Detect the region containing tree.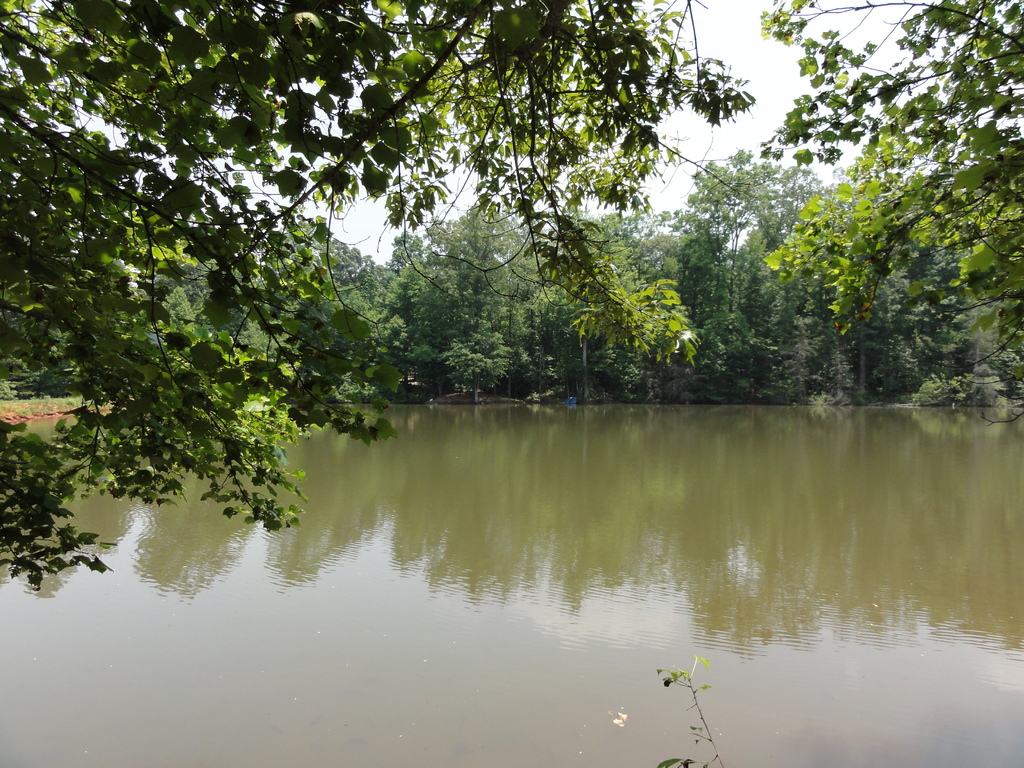
<bbox>0, 140, 1023, 590</bbox>.
